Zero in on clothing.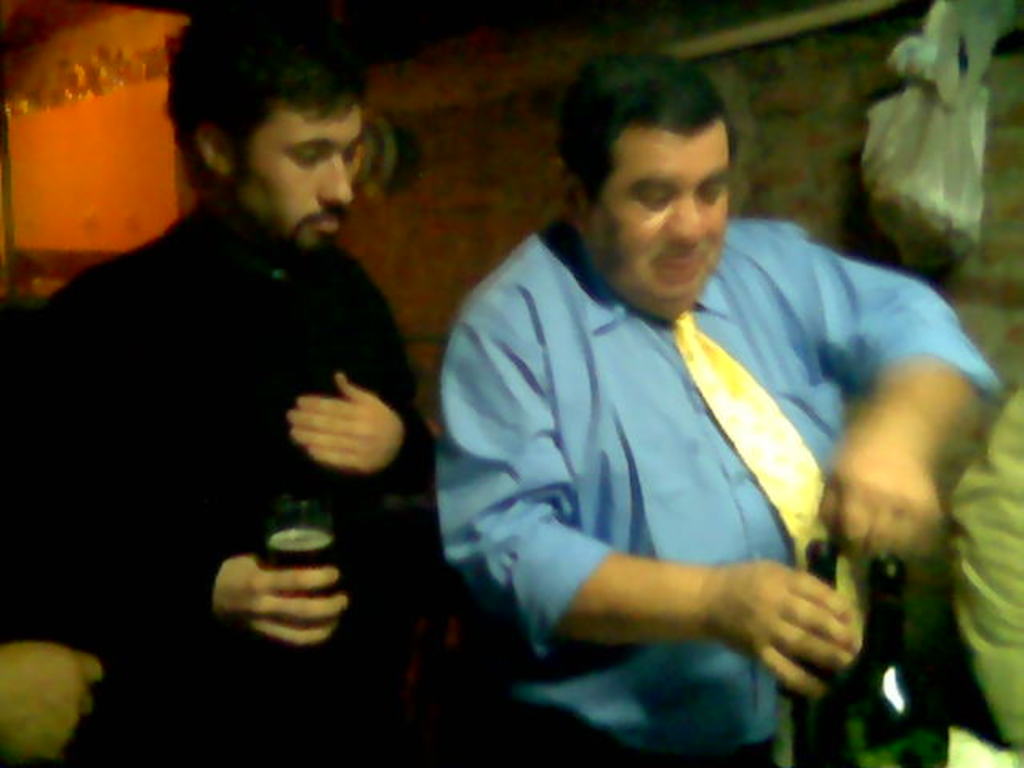
Zeroed in: locate(427, 176, 973, 706).
